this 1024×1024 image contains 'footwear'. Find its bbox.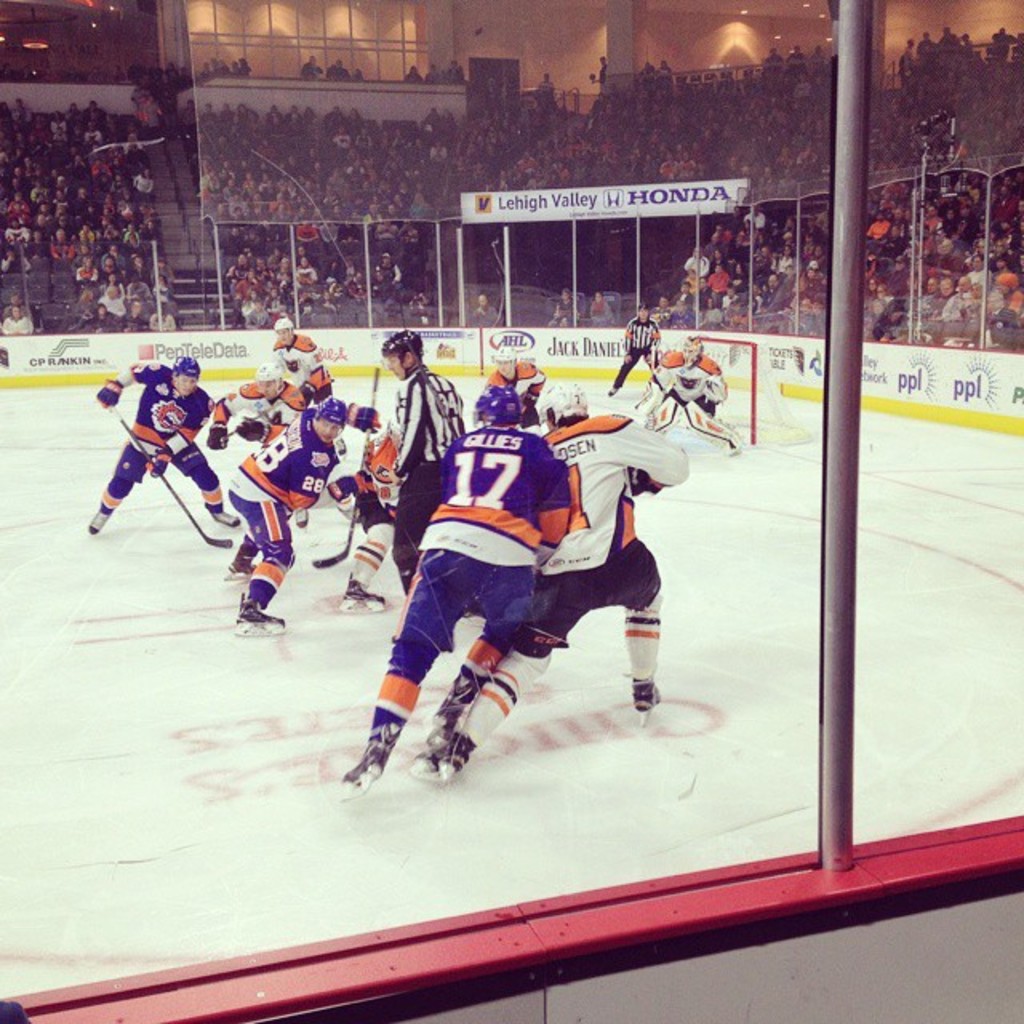
[x1=85, y1=507, x2=114, y2=539].
